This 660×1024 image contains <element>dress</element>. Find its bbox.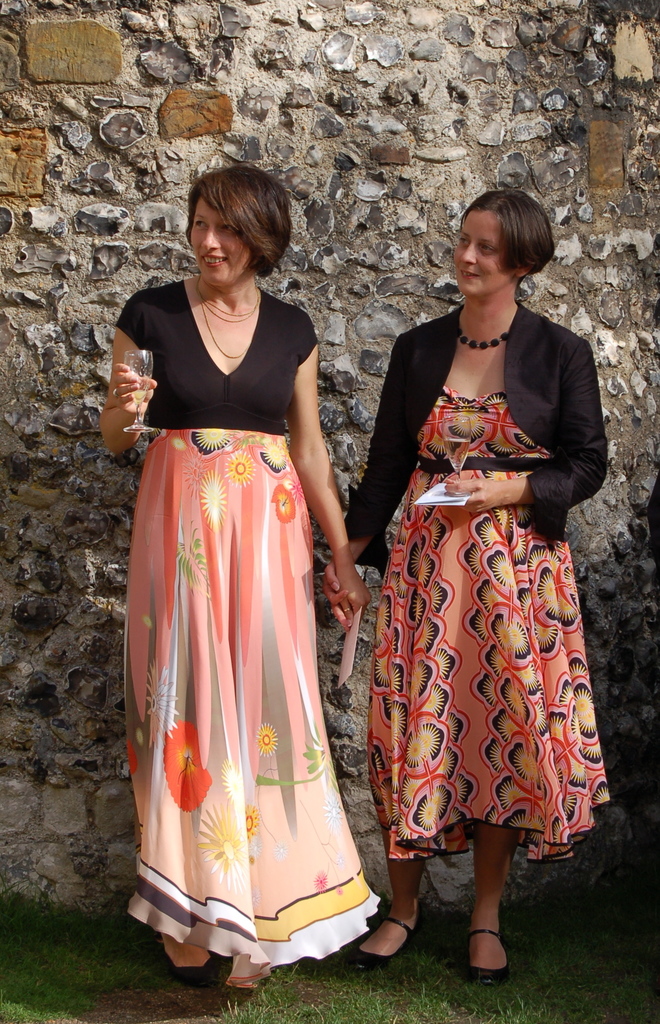
x1=363 y1=323 x2=609 y2=850.
